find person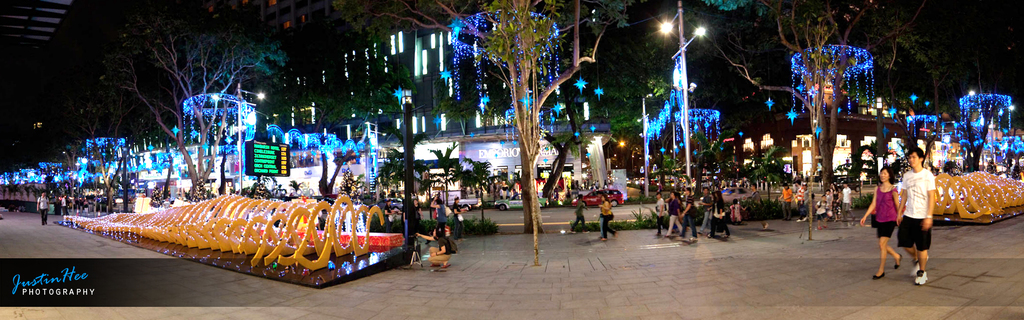
BBox(854, 165, 907, 280)
